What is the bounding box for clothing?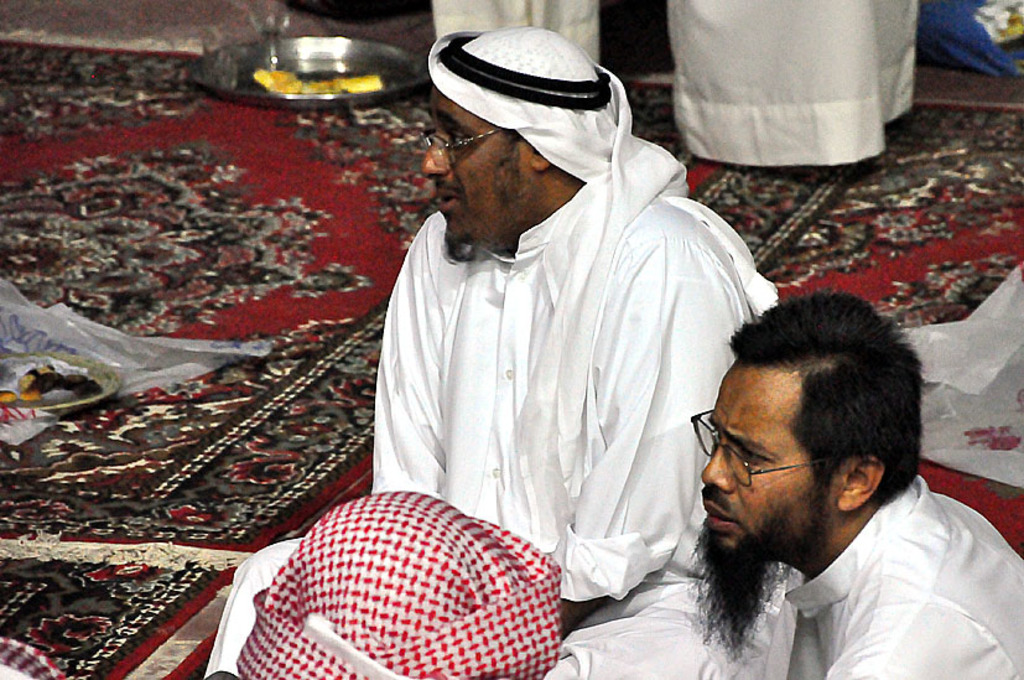
(433,0,605,68).
